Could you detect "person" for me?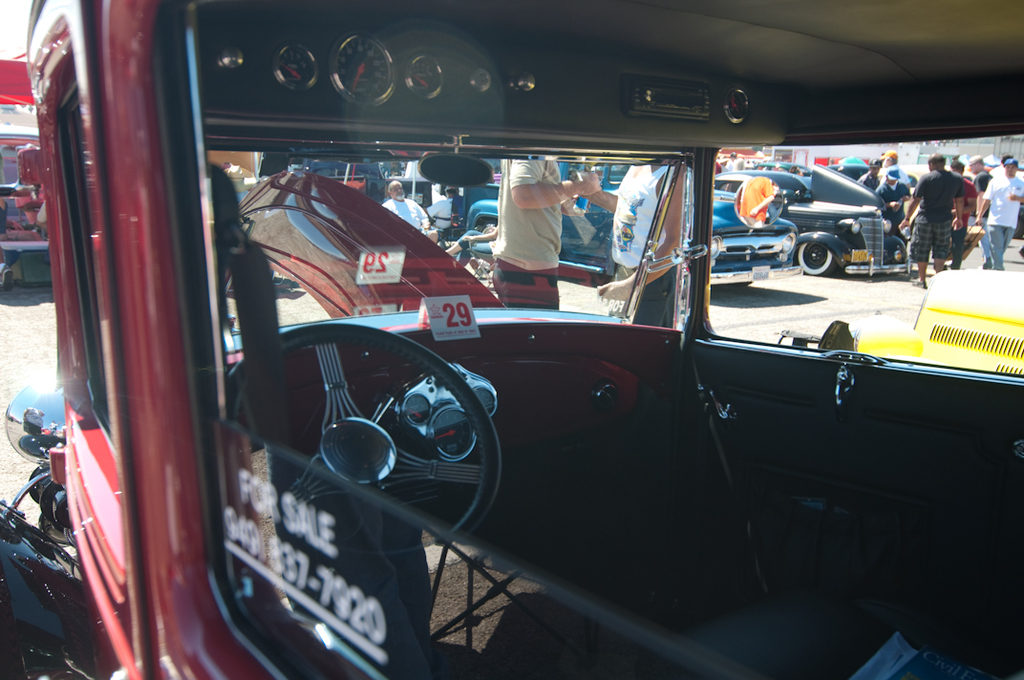
Detection result: box=[432, 182, 457, 228].
